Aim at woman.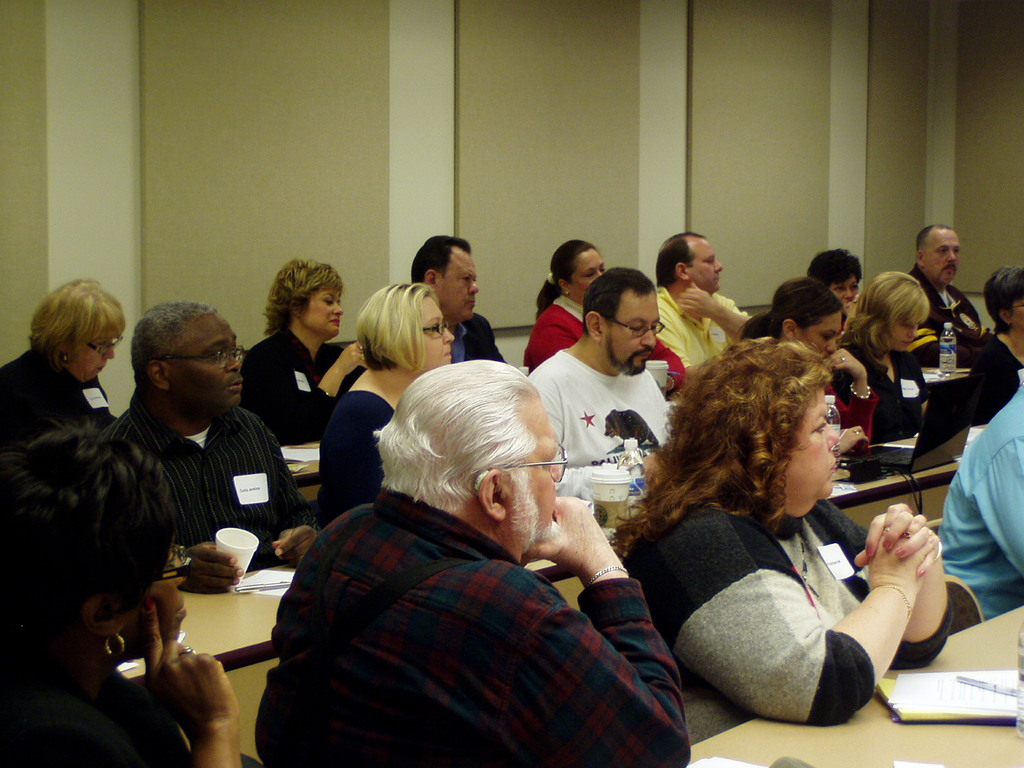
Aimed at region(517, 227, 687, 397).
